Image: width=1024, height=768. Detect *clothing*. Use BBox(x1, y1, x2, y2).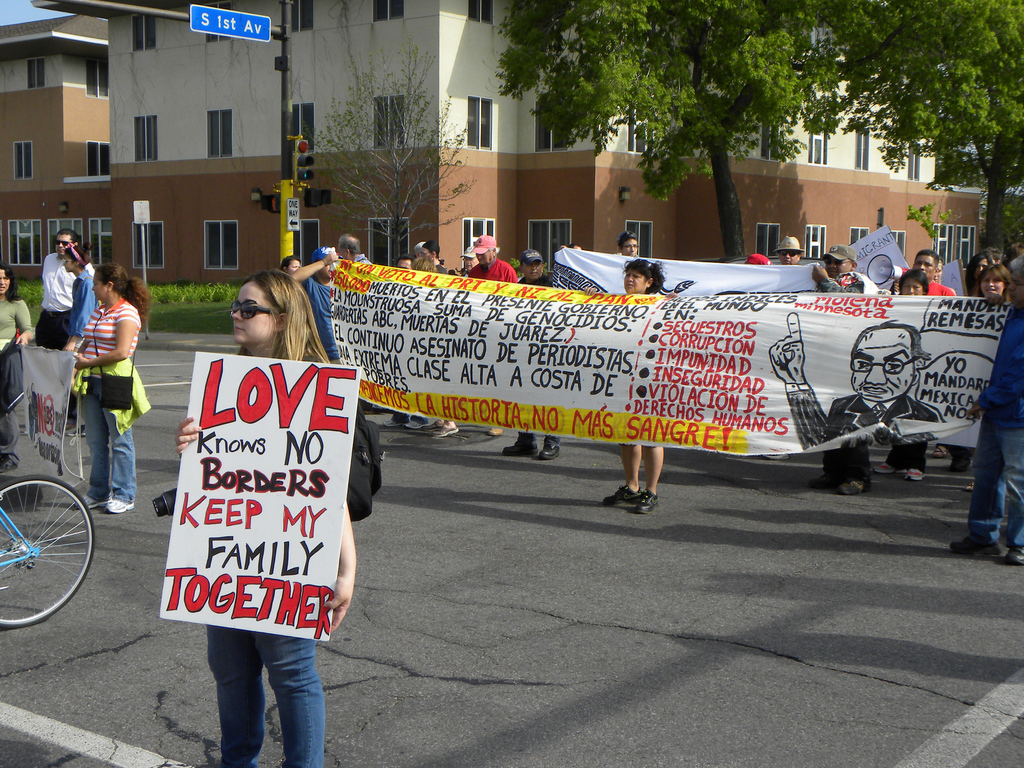
BBox(75, 395, 138, 500).
